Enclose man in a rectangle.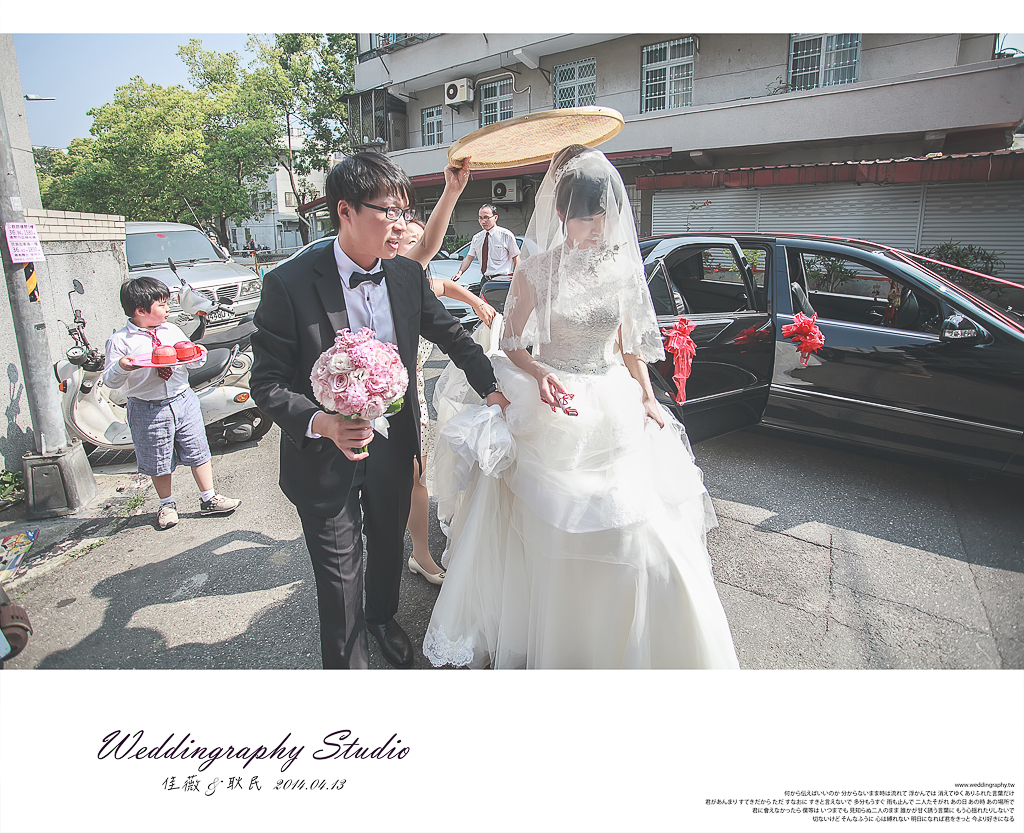
<box>99,276,236,520</box>.
